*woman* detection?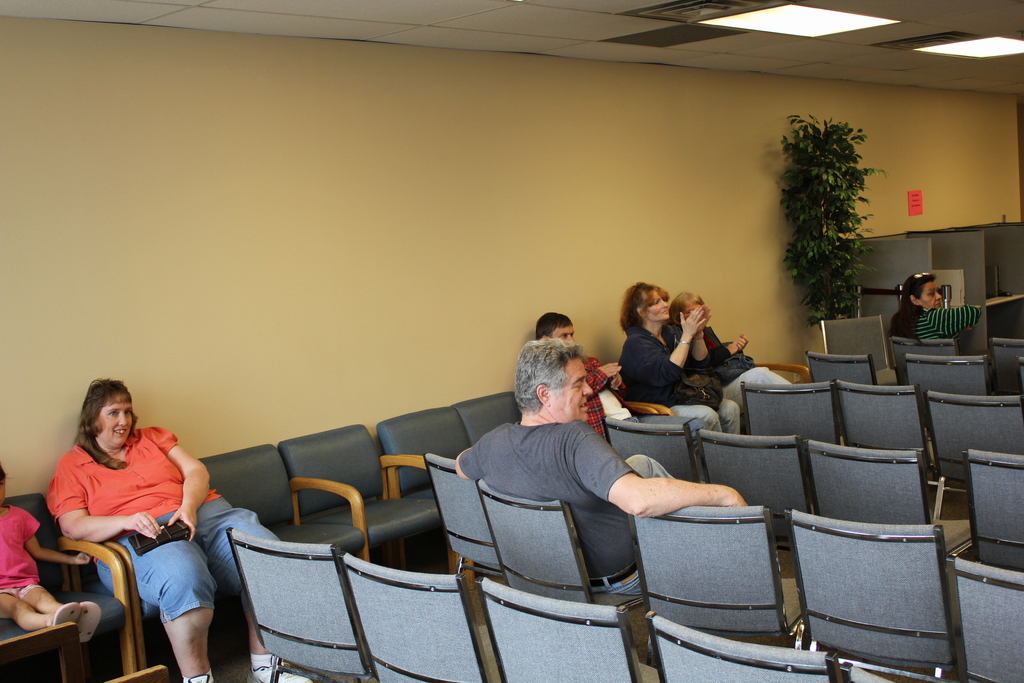
[left=892, top=268, right=979, bottom=365]
